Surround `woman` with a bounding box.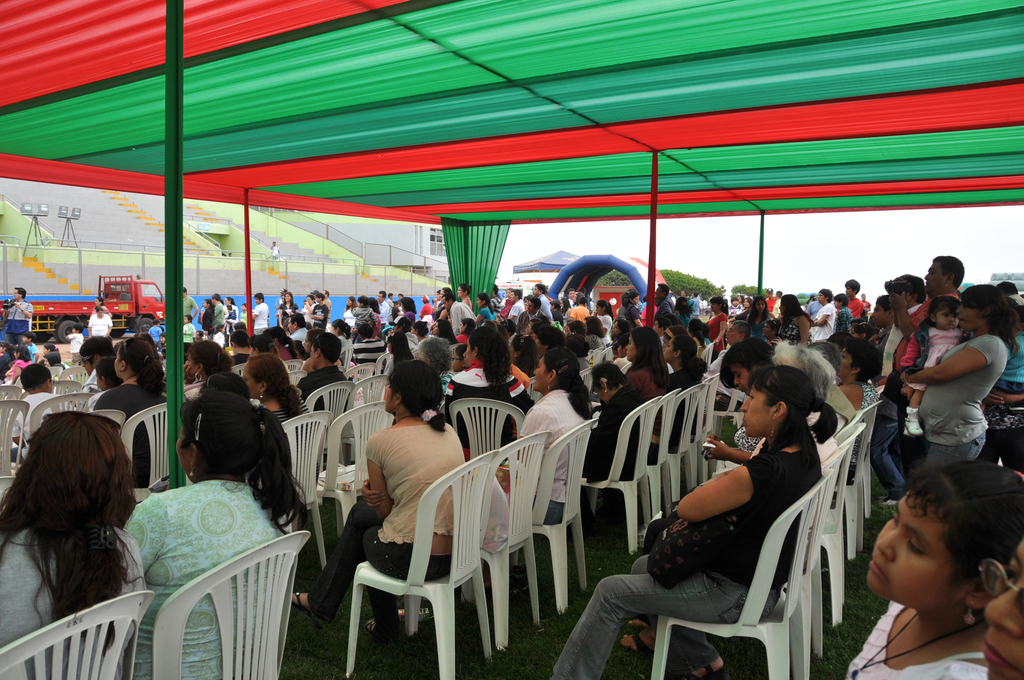
box(728, 293, 753, 323).
